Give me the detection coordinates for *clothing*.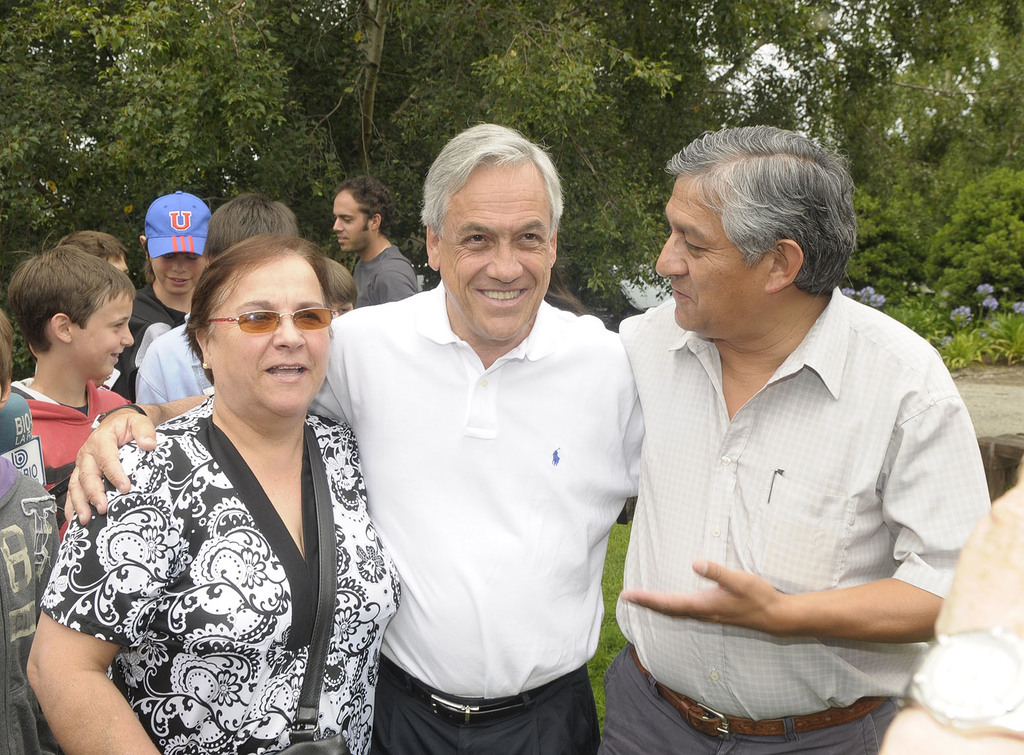
crop(134, 314, 210, 409).
